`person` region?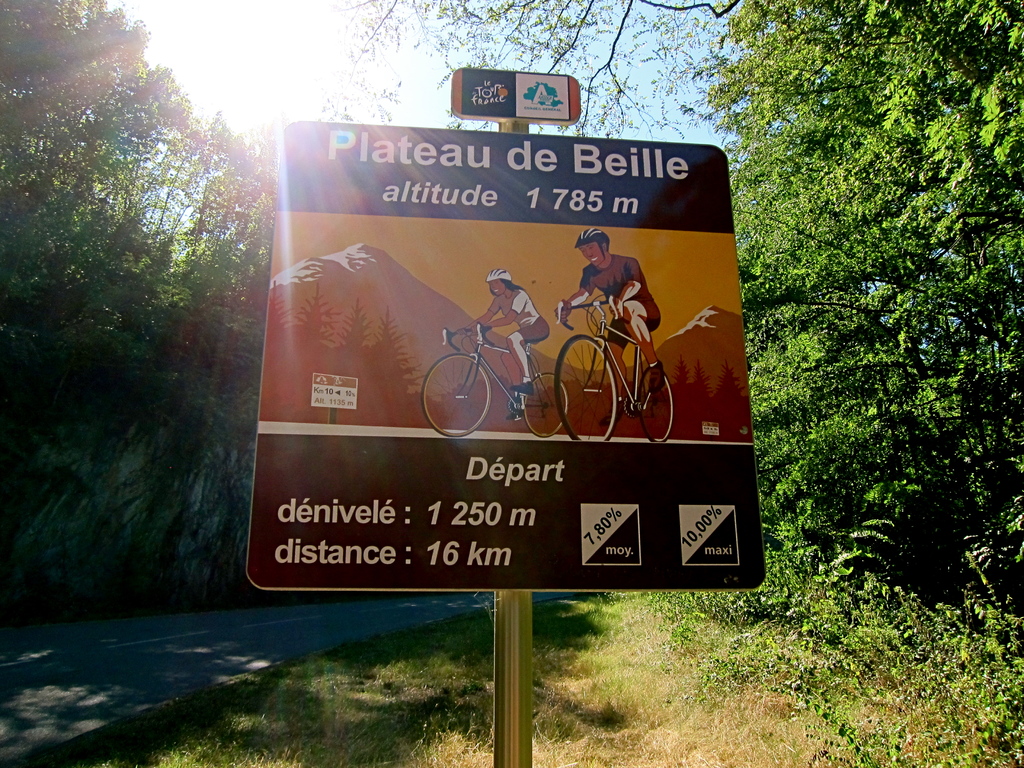
[x1=458, y1=271, x2=548, y2=400]
